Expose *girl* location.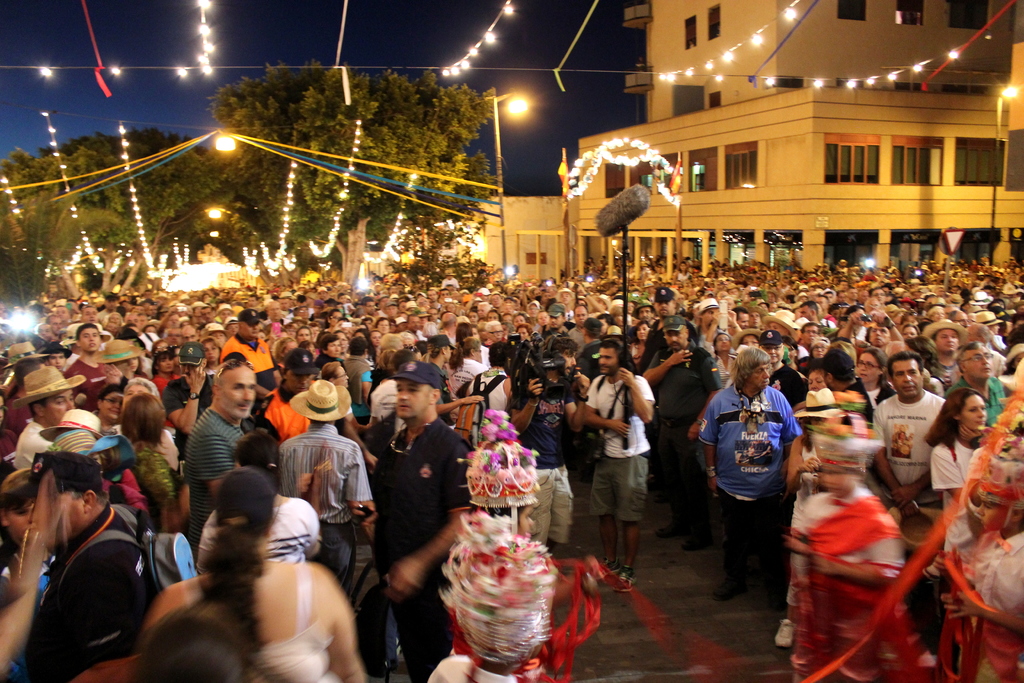
Exposed at x1=771 y1=384 x2=865 y2=646.
